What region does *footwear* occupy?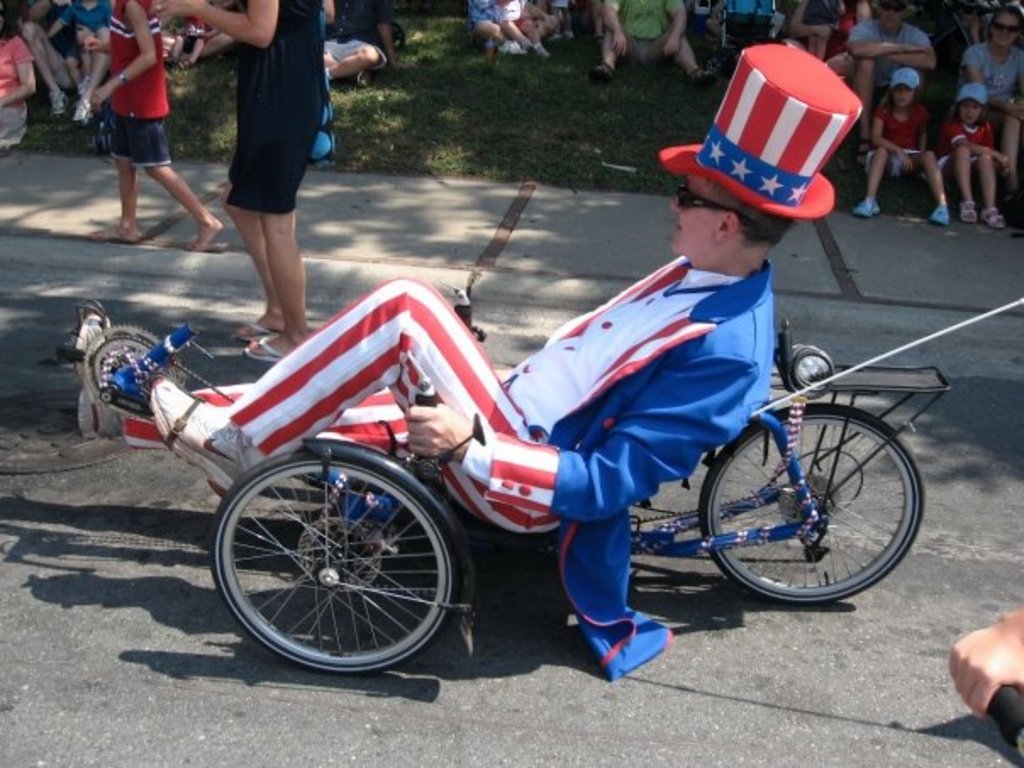
[236, 324, 281, 337].
